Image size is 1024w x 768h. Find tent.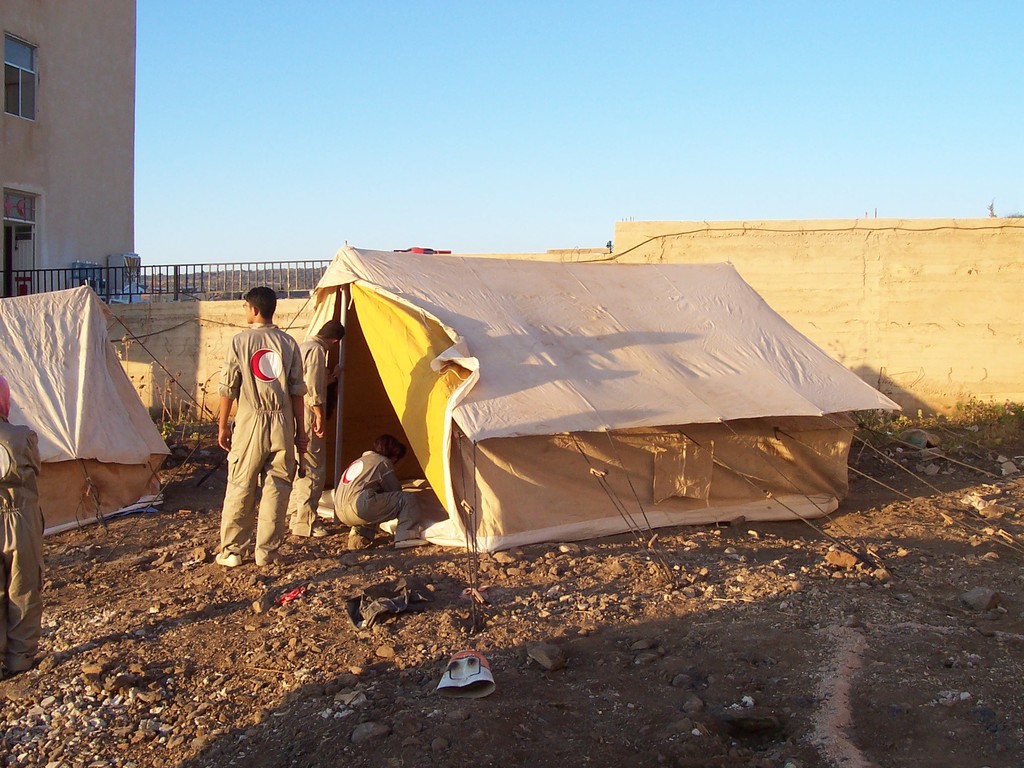
bbox(0, 281, 183, 543).
